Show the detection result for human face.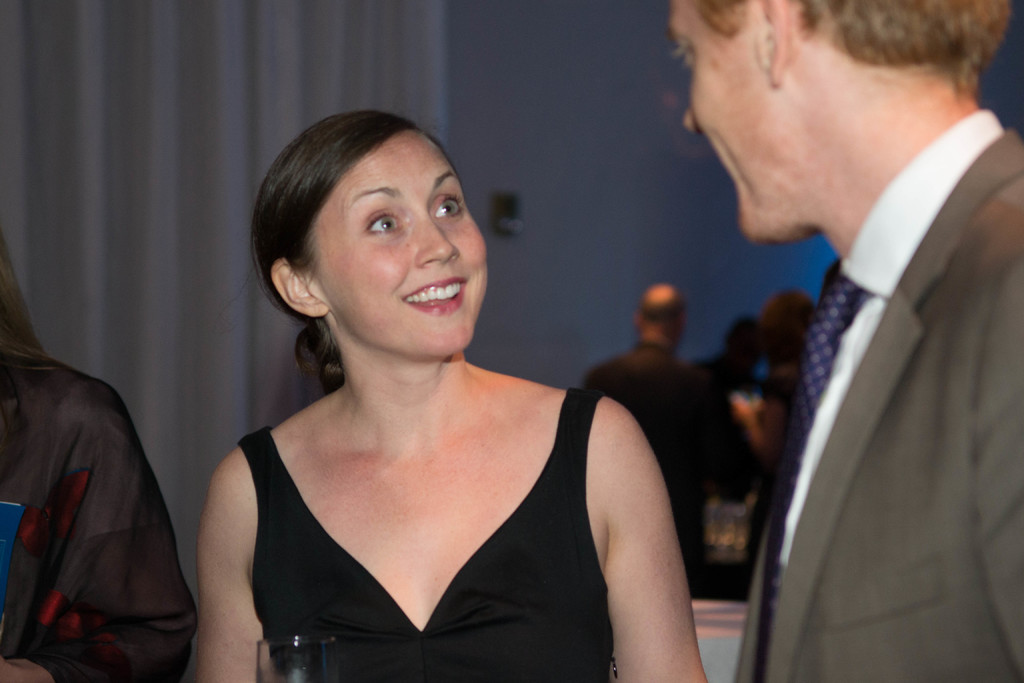
307/135/484/350.
